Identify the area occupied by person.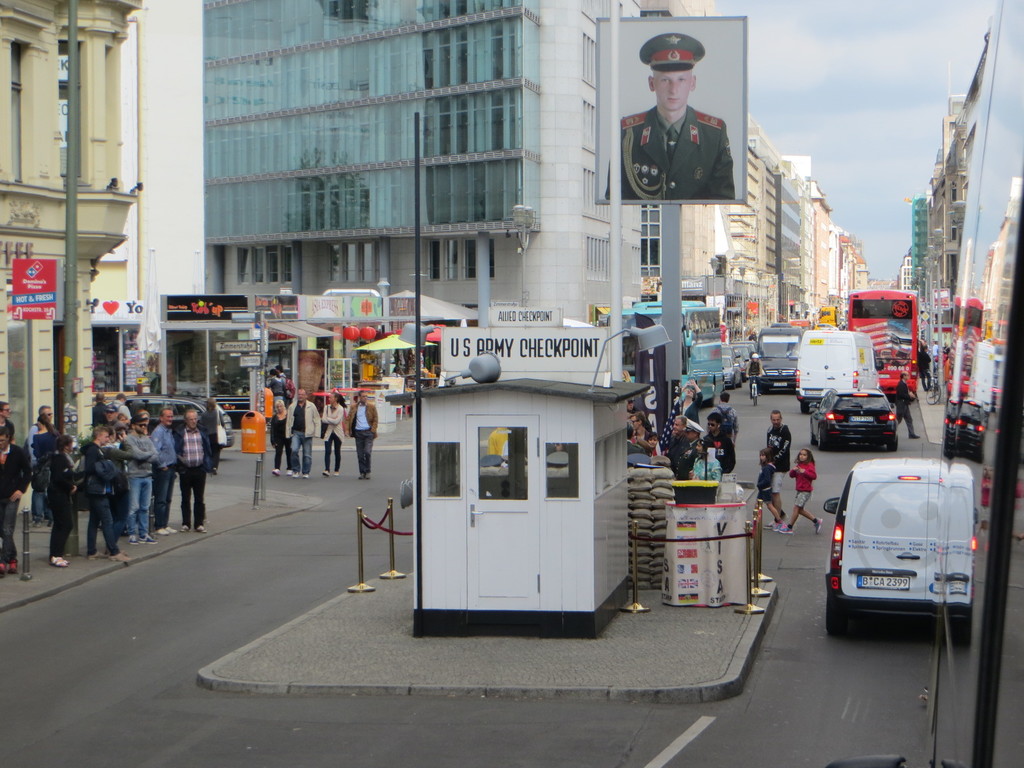
Area: <bbox>269, 401, 289, 479</bbox>.
